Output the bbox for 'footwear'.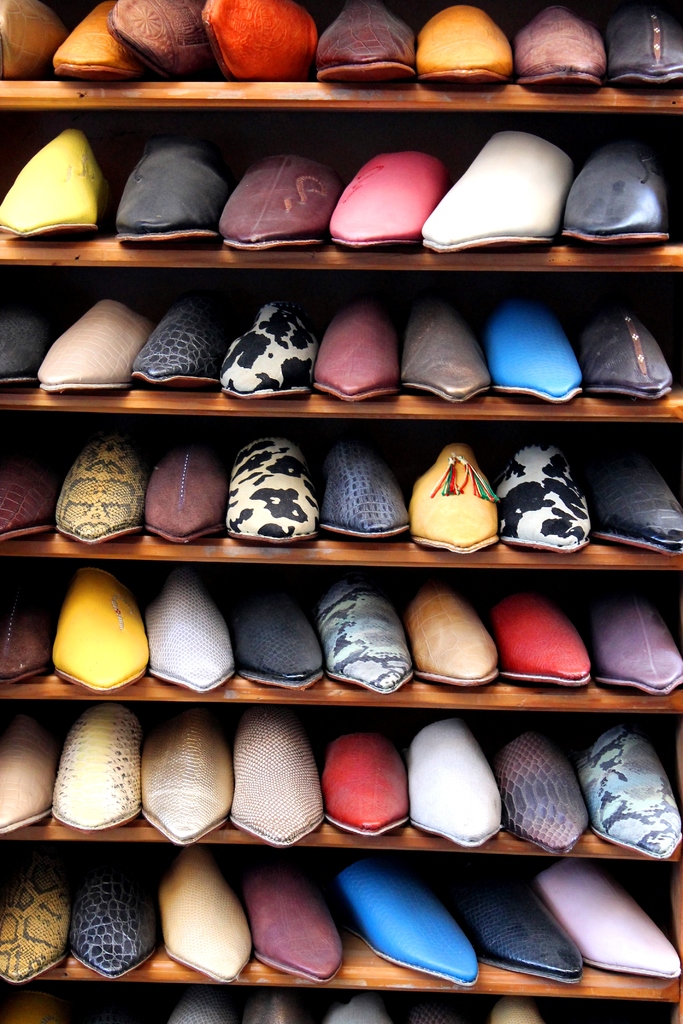
pyautogui.locateOnScreen(251, 881, 350, 984).
